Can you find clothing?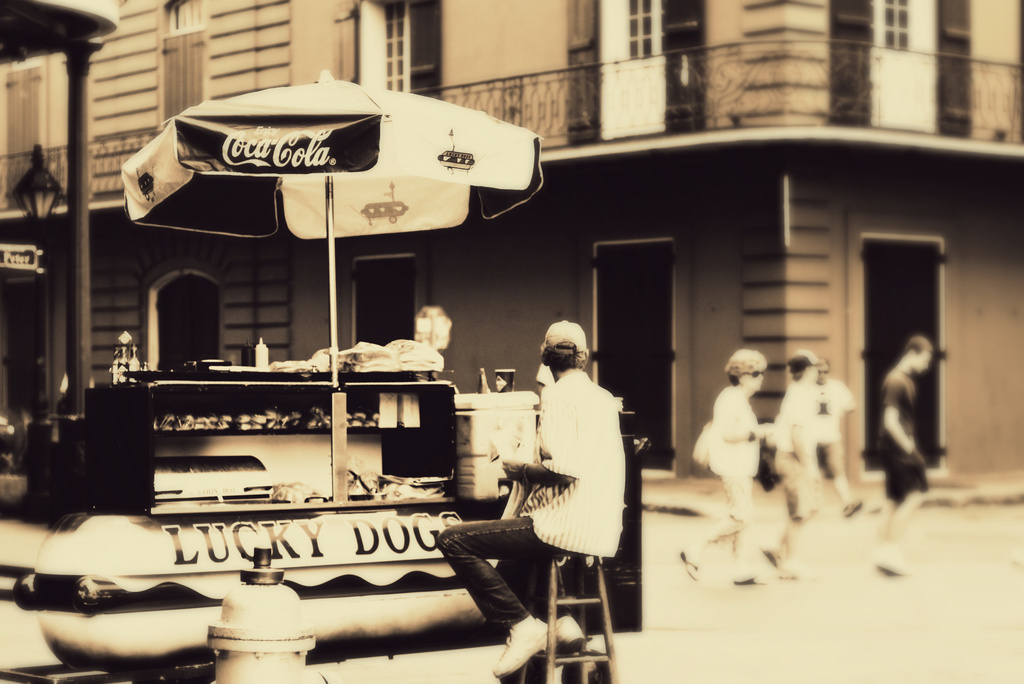
Yes, bounding box: x1=663, y1=351, x2=780, y2=582.
